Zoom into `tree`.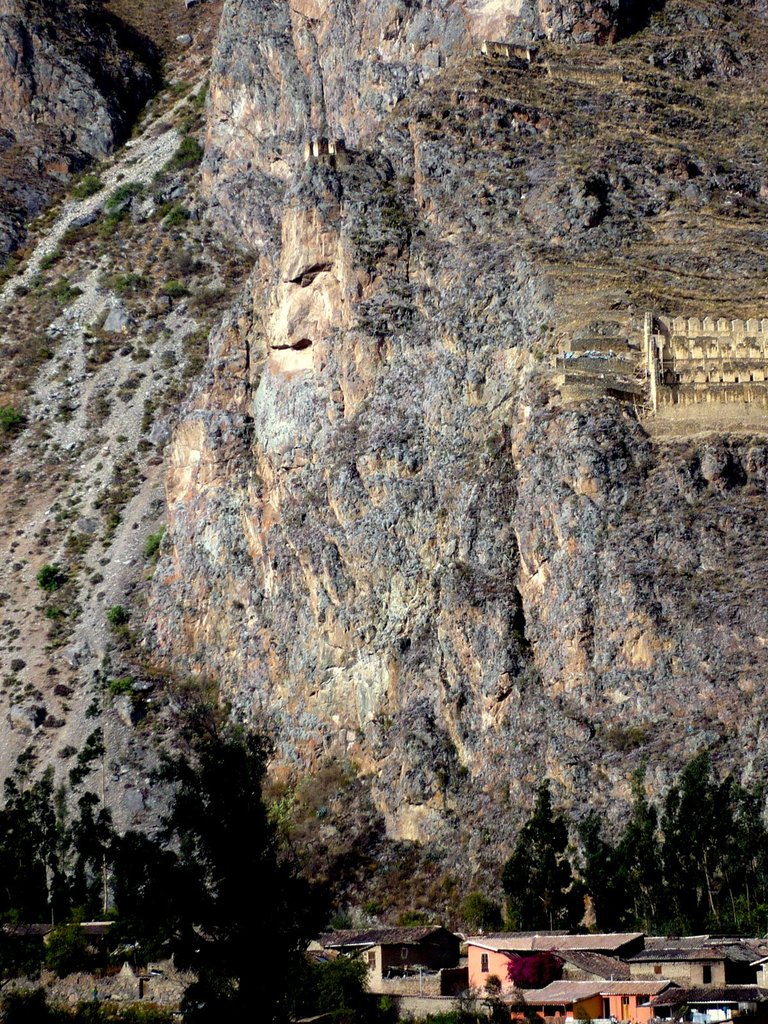
Zoom target: {"left": 173, "top": 669, "right": 223, "bottom": 742}.
